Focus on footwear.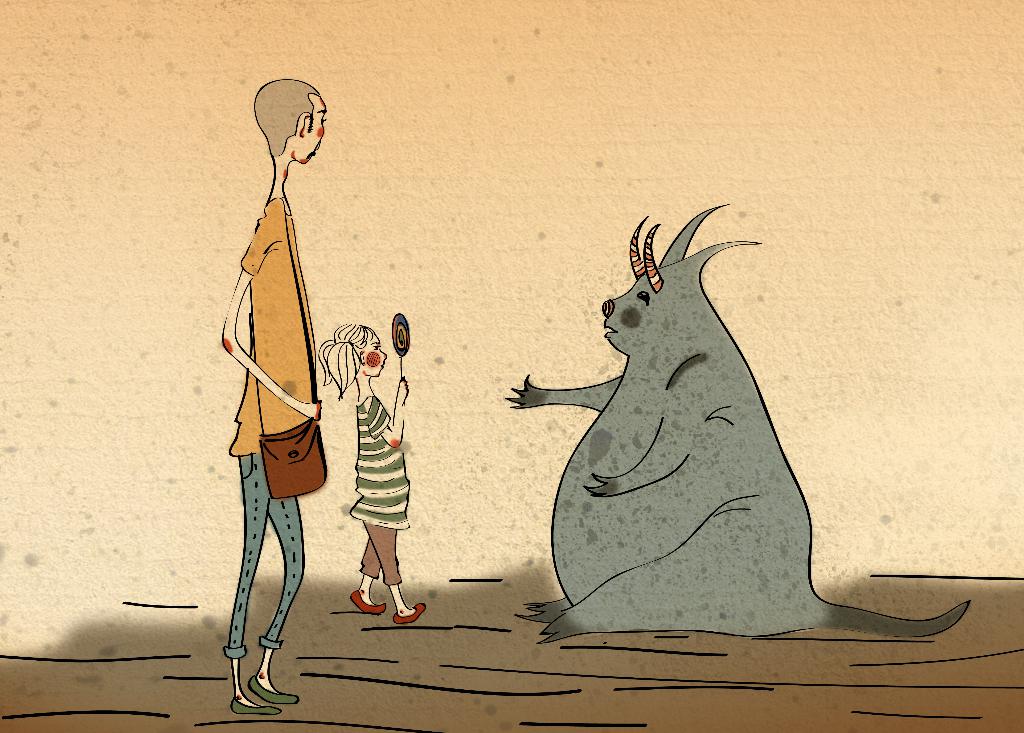
Focused at 392,603,427,623.
